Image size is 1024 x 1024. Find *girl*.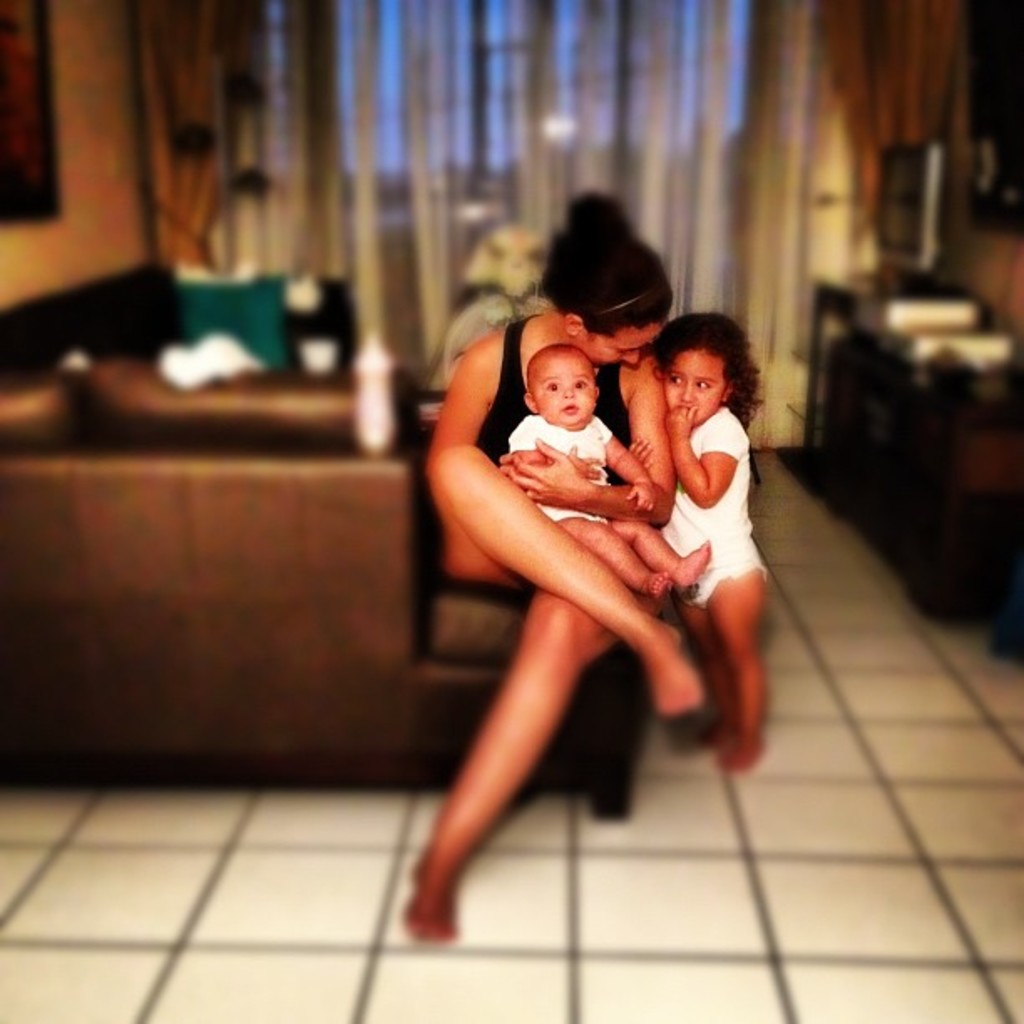
left=631, top=311, right=768, bottom=773.
